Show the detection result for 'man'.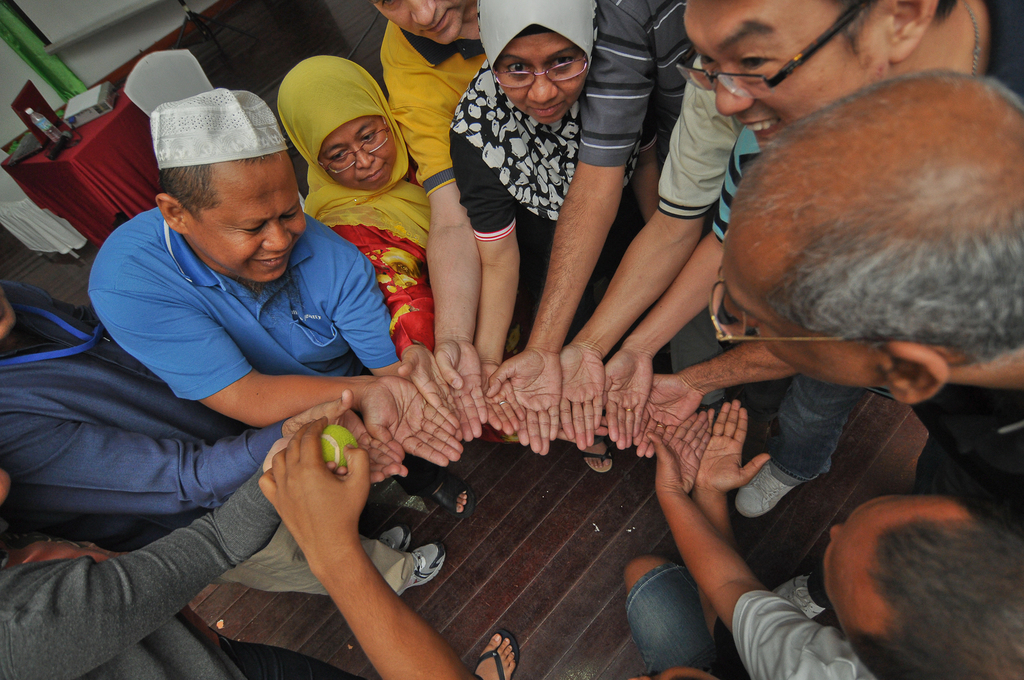
(89,93,436,474).
